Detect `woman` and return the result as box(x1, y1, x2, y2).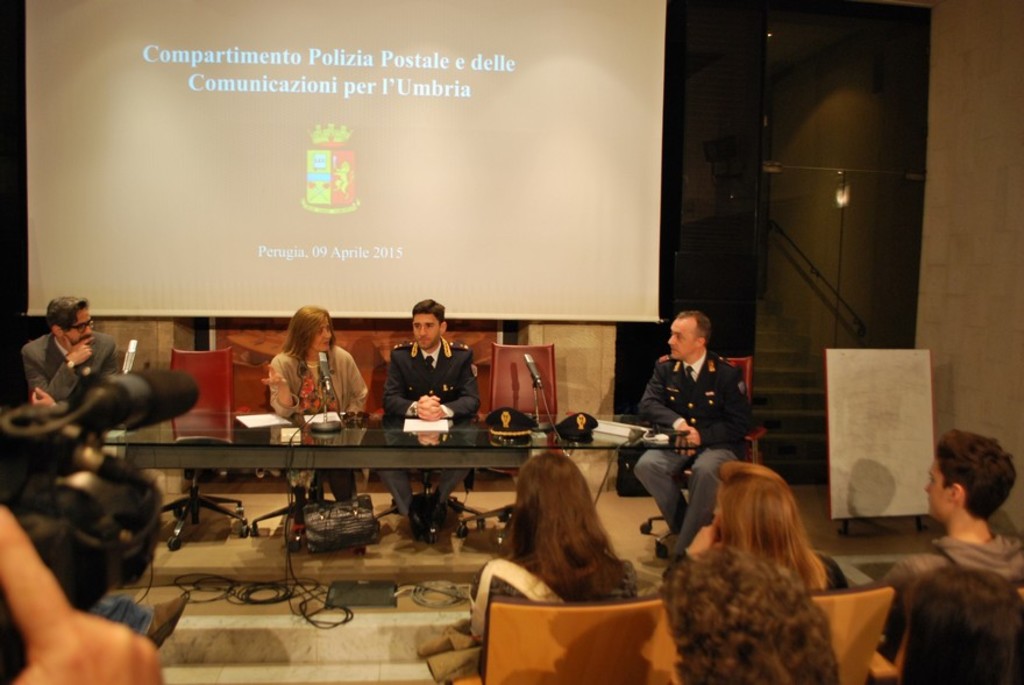
box(474, 454, 637, 620).
